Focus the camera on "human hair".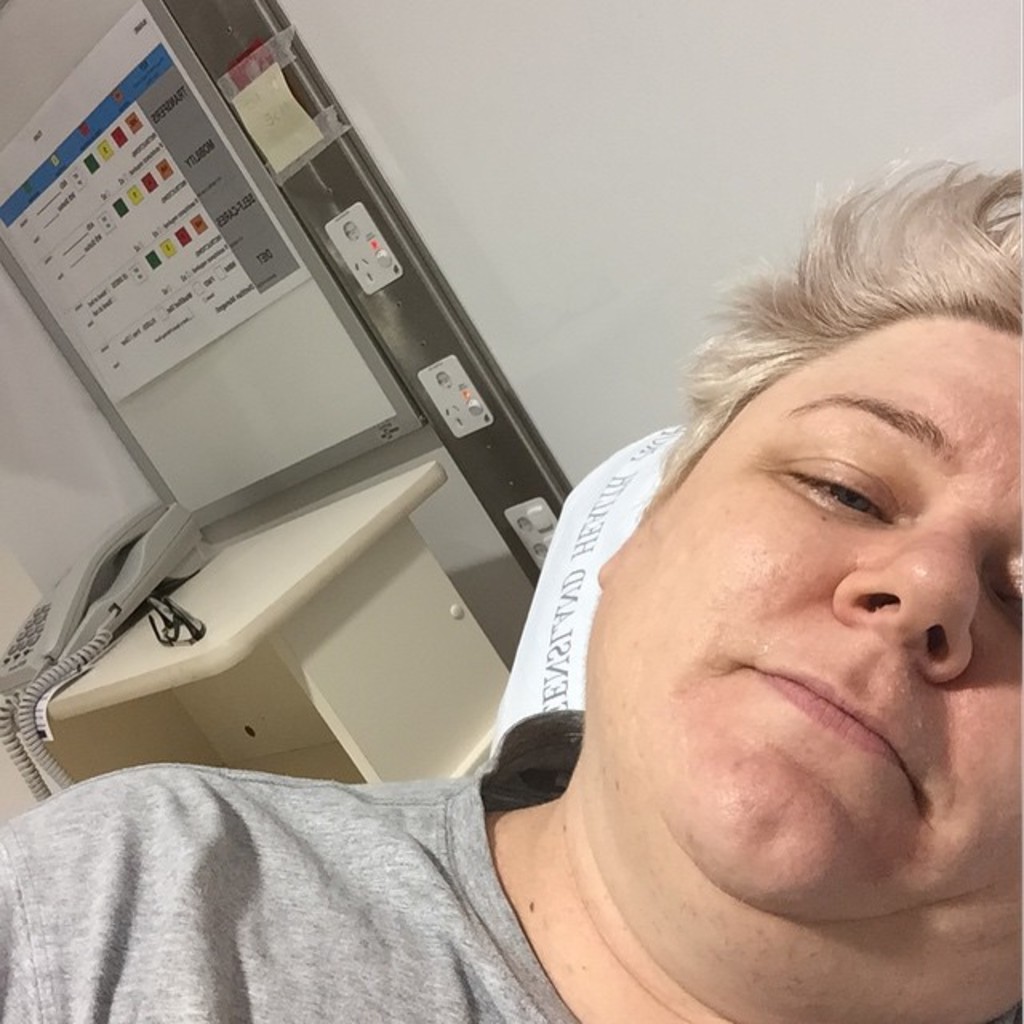
Focus region: x1=680, y1=152, x2=1023, y2=482.
